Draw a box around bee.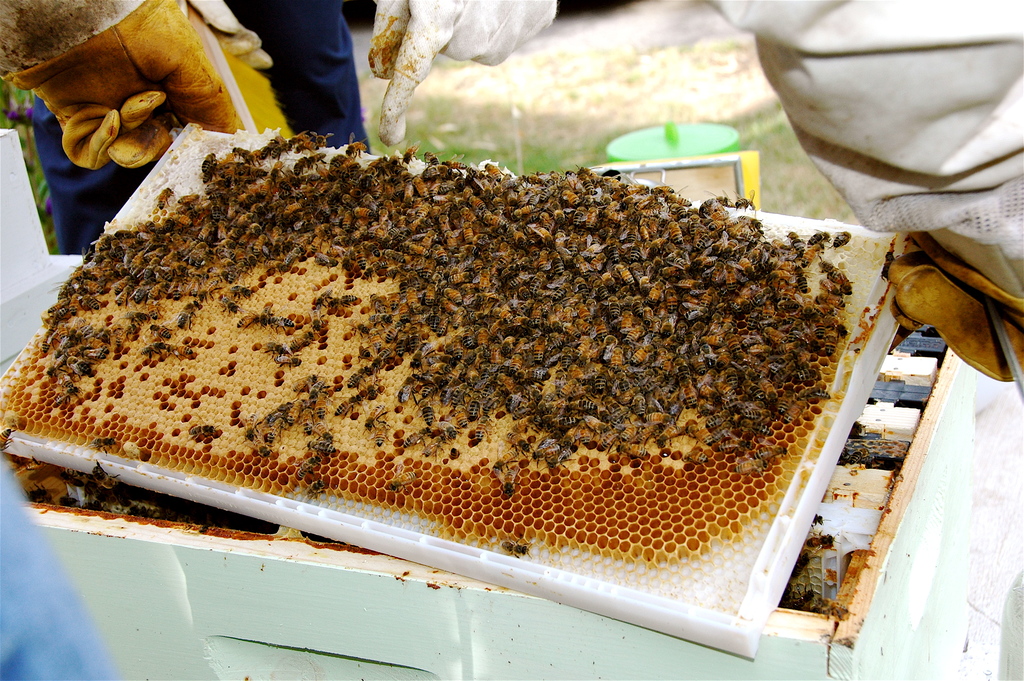
bbox(296, 455, 315, 477).
